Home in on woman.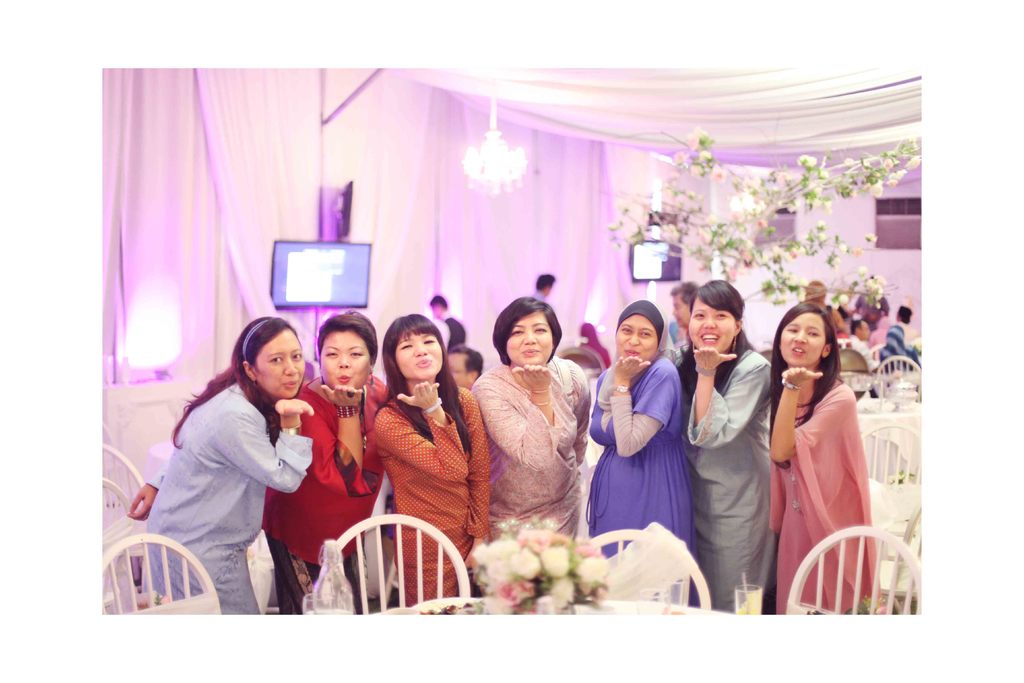
Homed in at Rect(762, 302, 884, 620).
